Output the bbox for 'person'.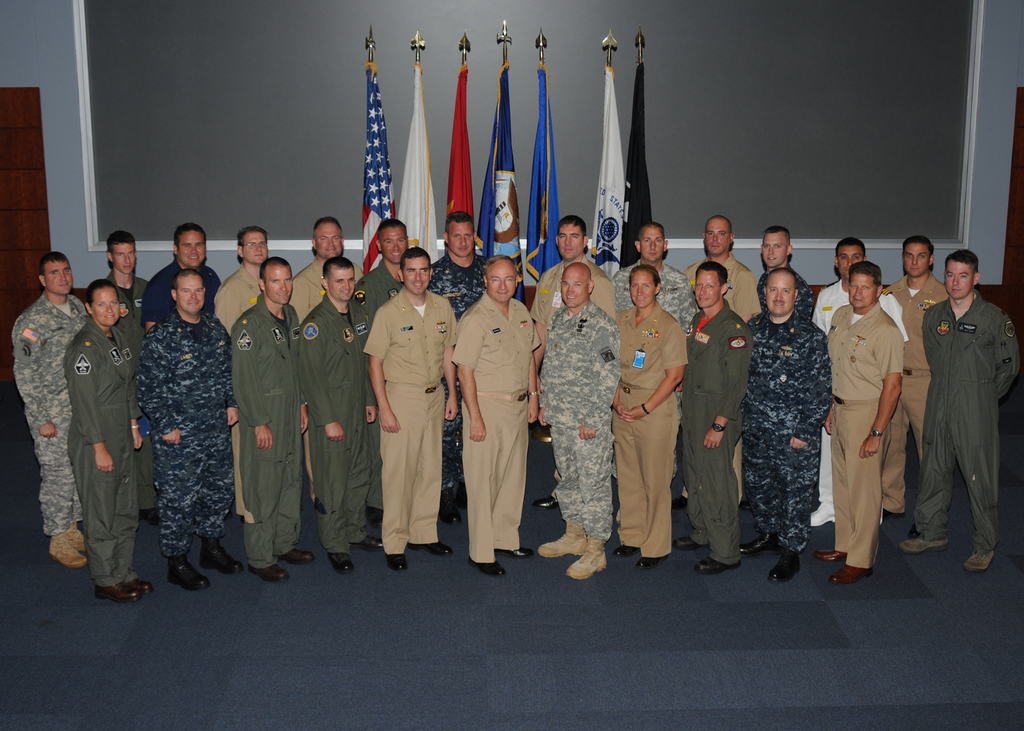
x1=229, y1=257, x2=316, y2=584.
